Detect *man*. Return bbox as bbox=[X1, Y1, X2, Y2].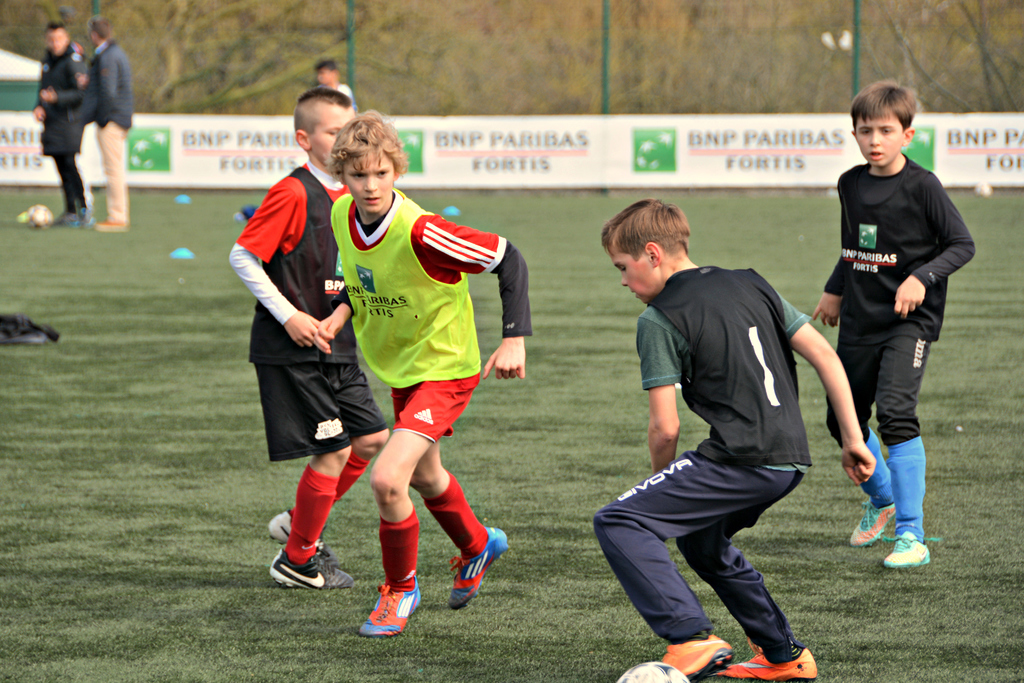
bbox=[89, 19, 134, 225].
